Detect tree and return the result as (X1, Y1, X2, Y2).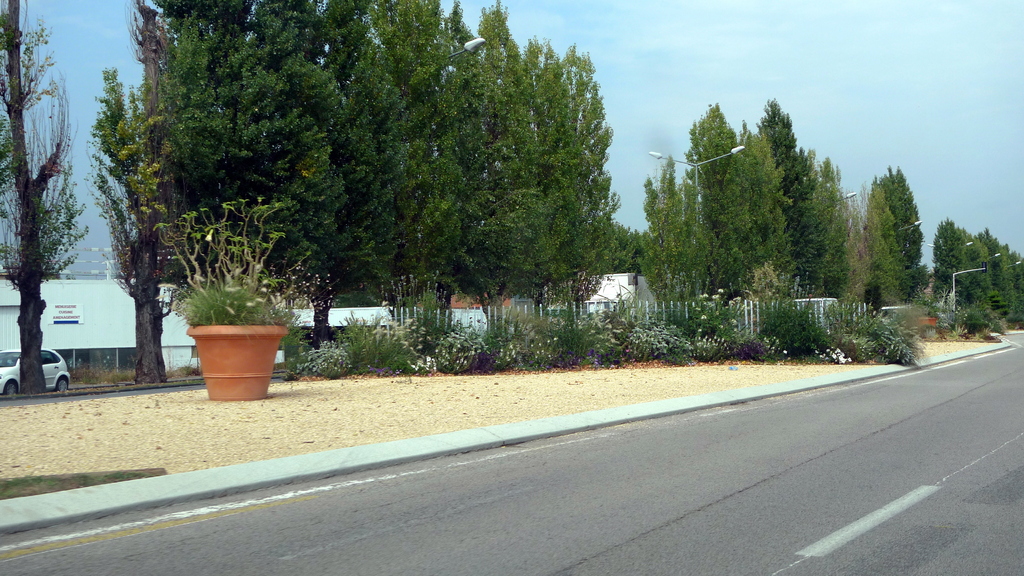
(0, 0, 102, 393).
